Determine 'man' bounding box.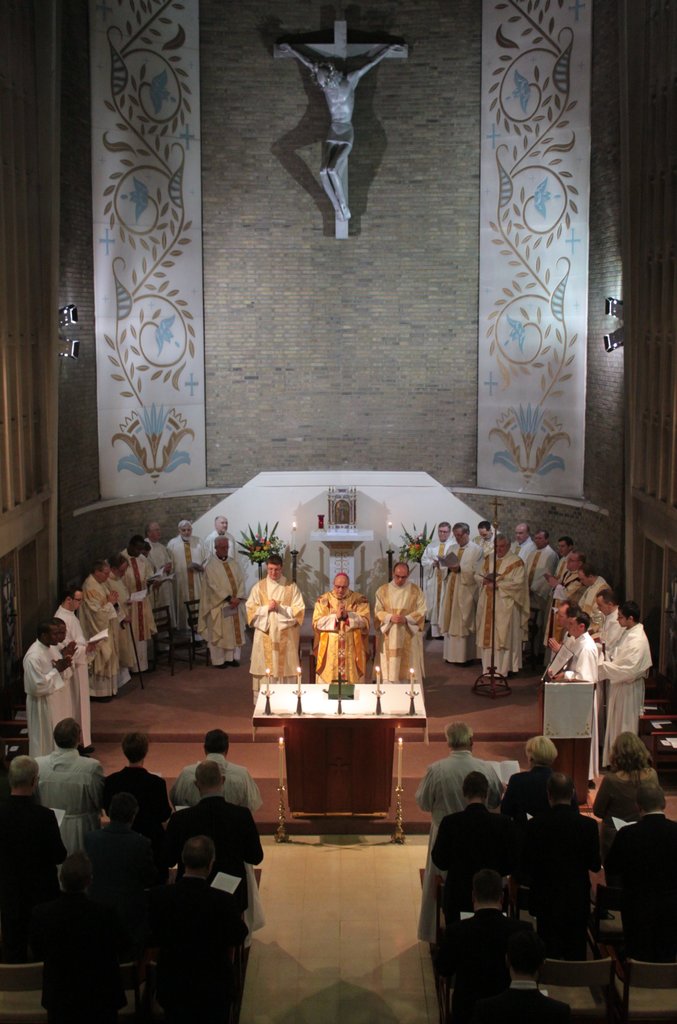
Determined: x1=37 y1=716 x2=105 y2=860.
